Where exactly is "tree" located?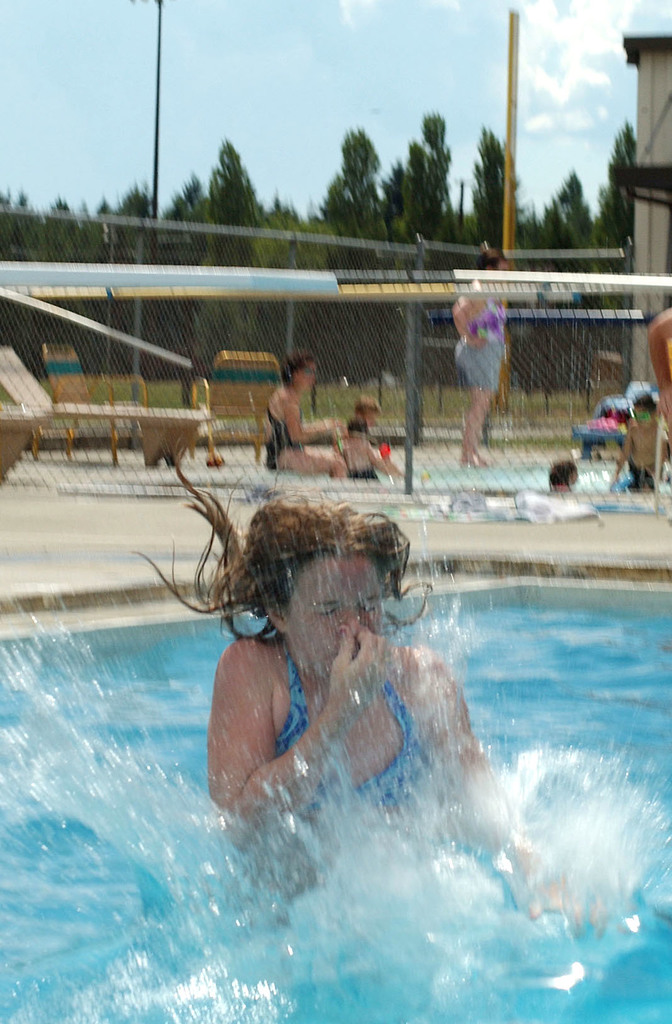
Its bounding box is <box>463,127,528,277</box>.
